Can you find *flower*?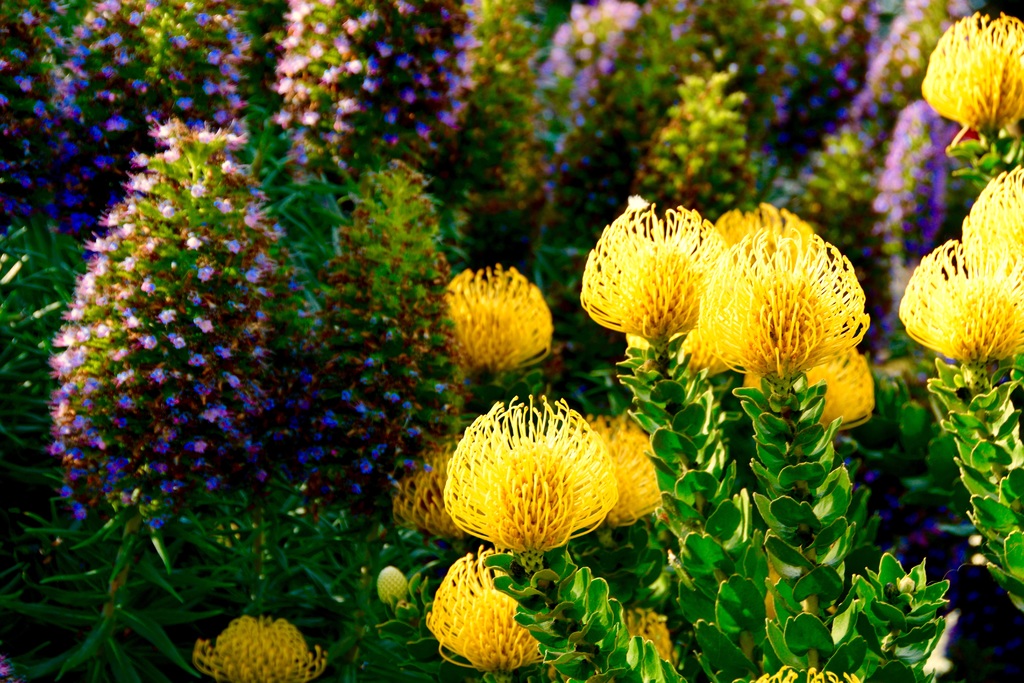
Yes, bounding box: (965,163,1023,284).
